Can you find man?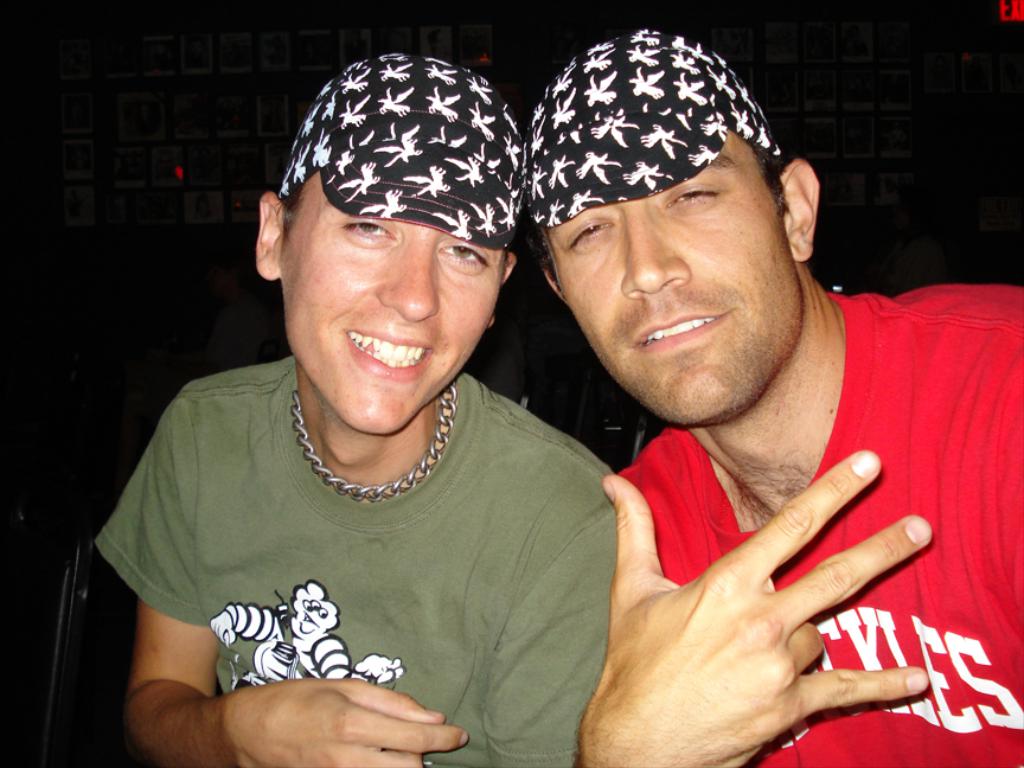
Yes, bounding box: [526, 28, 1023, 767].
